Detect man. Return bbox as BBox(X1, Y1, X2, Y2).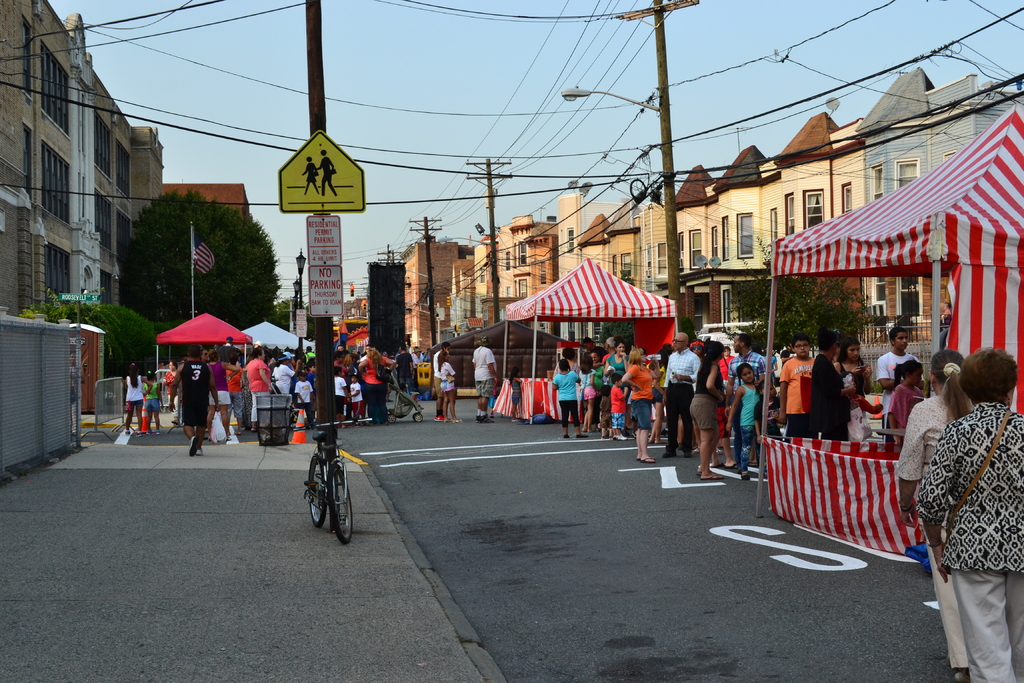
BBox(446, 350, 472, 418).
